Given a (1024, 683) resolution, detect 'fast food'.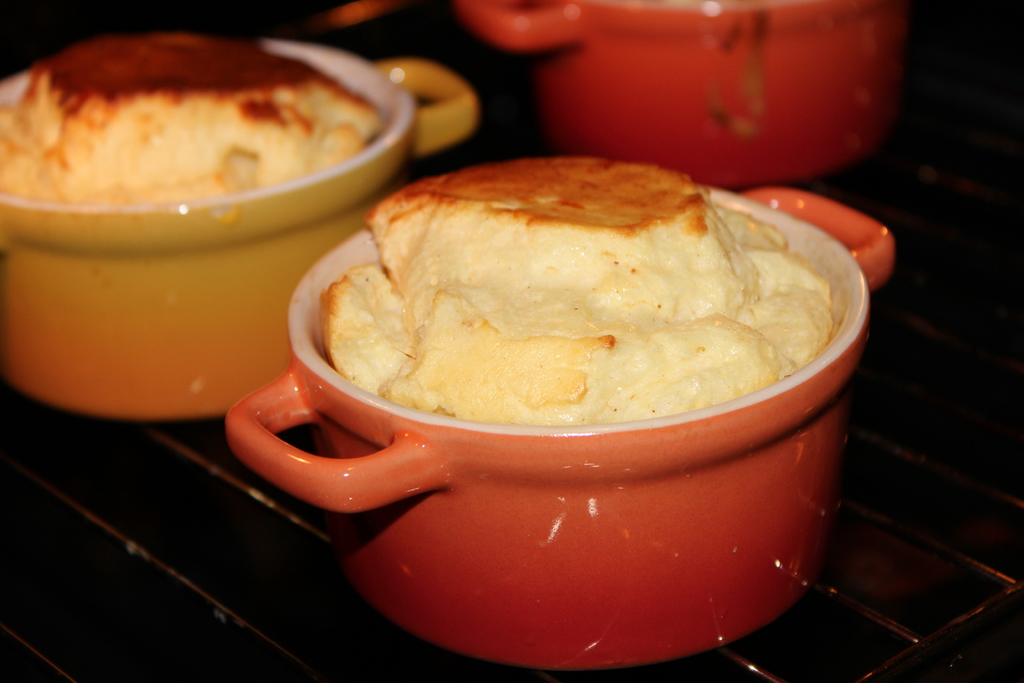
bbox(285, 148, 842, 447).
